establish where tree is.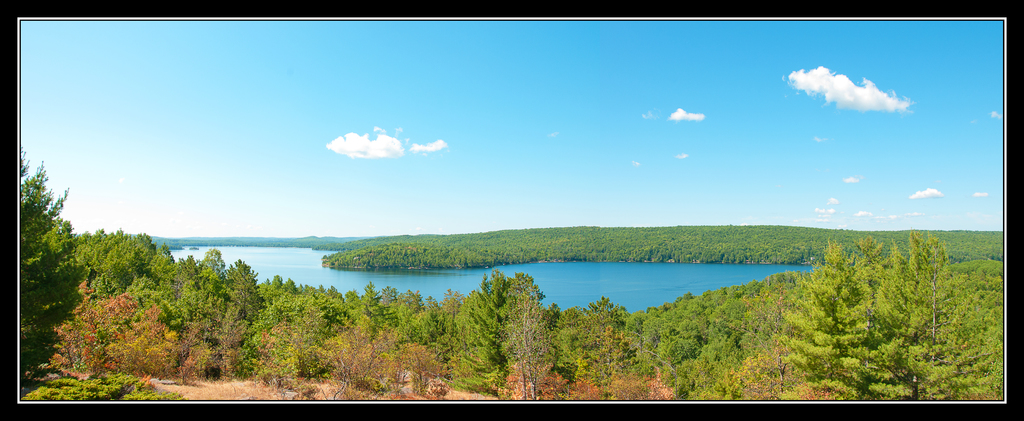
Established at (625,300,650,351).
